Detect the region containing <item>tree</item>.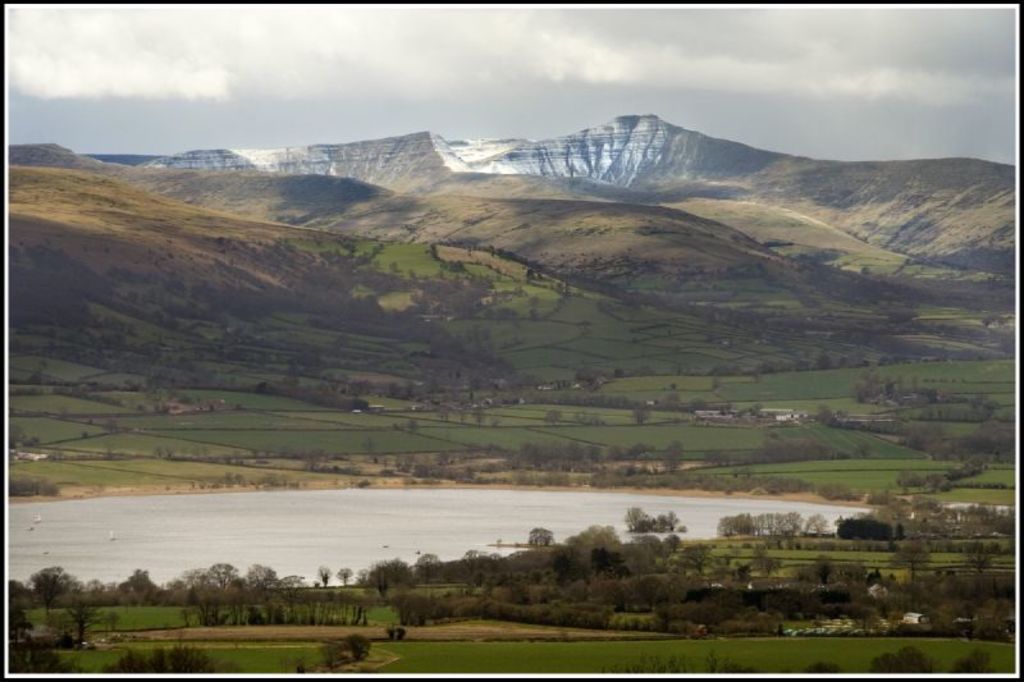
detection(707, 452, 733, 466).
